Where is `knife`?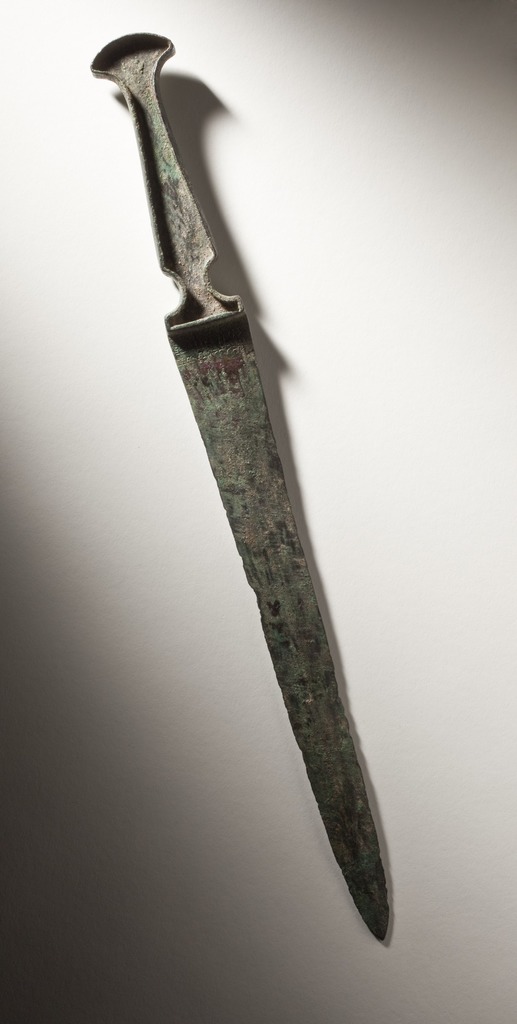
<bbox>67, 28, 382, 955</bbox>.
